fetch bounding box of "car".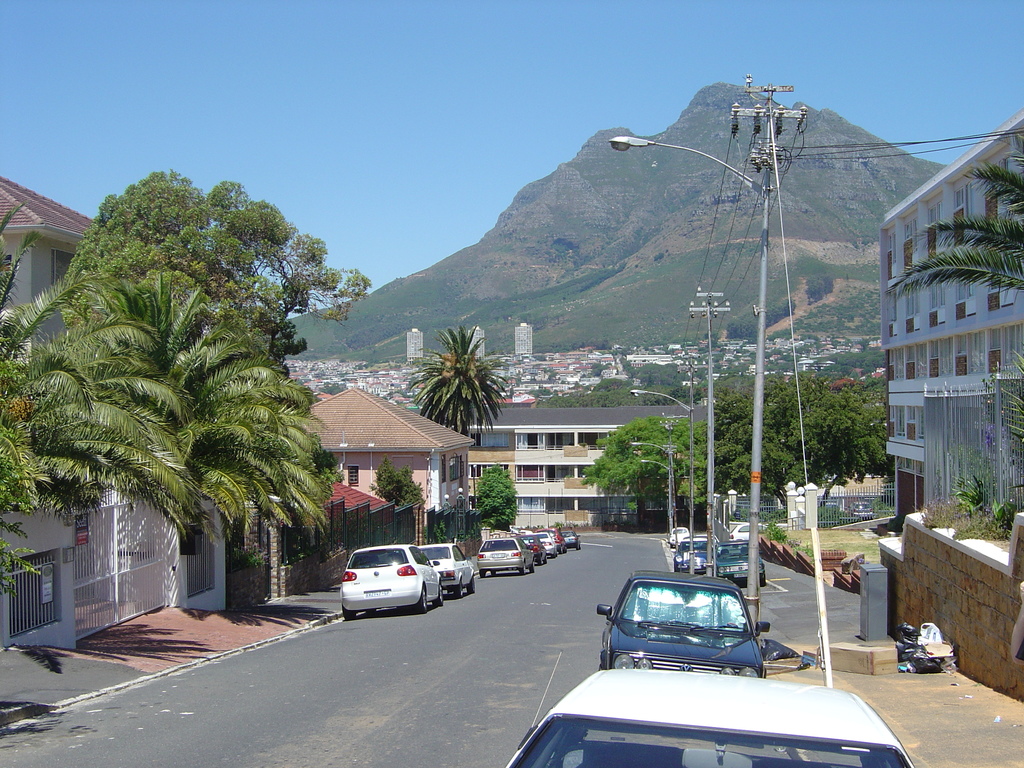
Bbox: 327,552,457,622.
